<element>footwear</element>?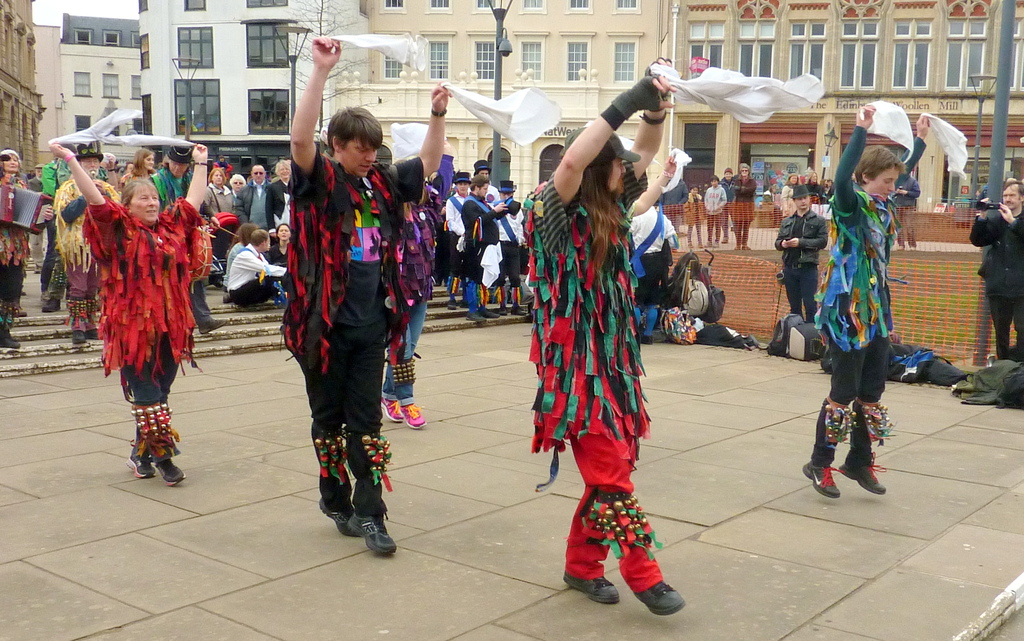
[124,437,150,478]
